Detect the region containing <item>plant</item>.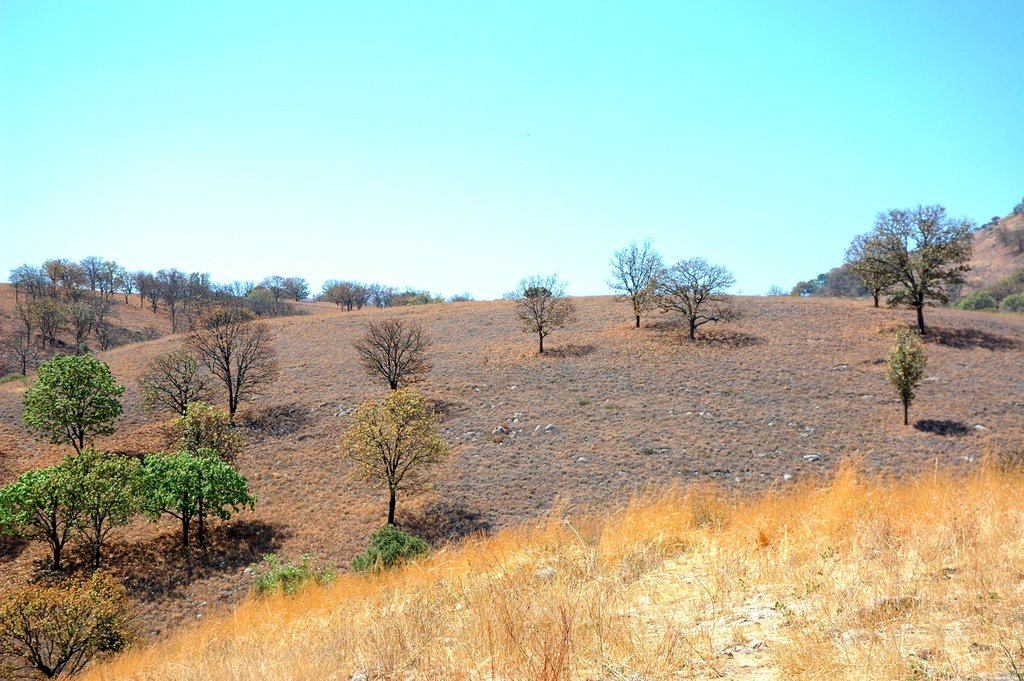
detection(886, 331, 924, 429).
